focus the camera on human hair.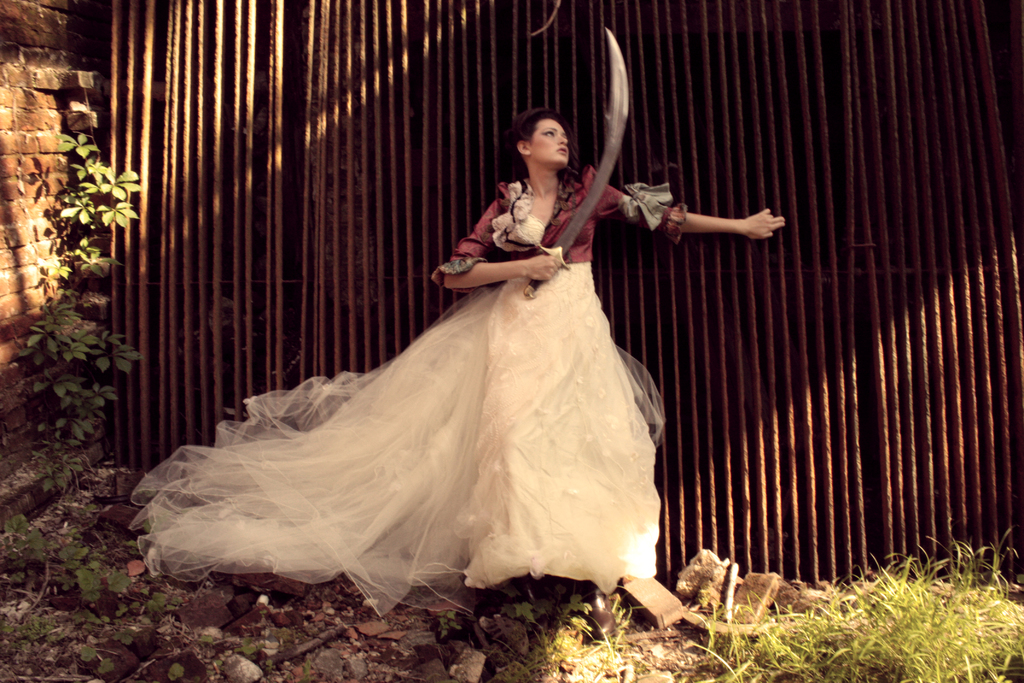
Focus region: region(511, 104, 582, 194).
